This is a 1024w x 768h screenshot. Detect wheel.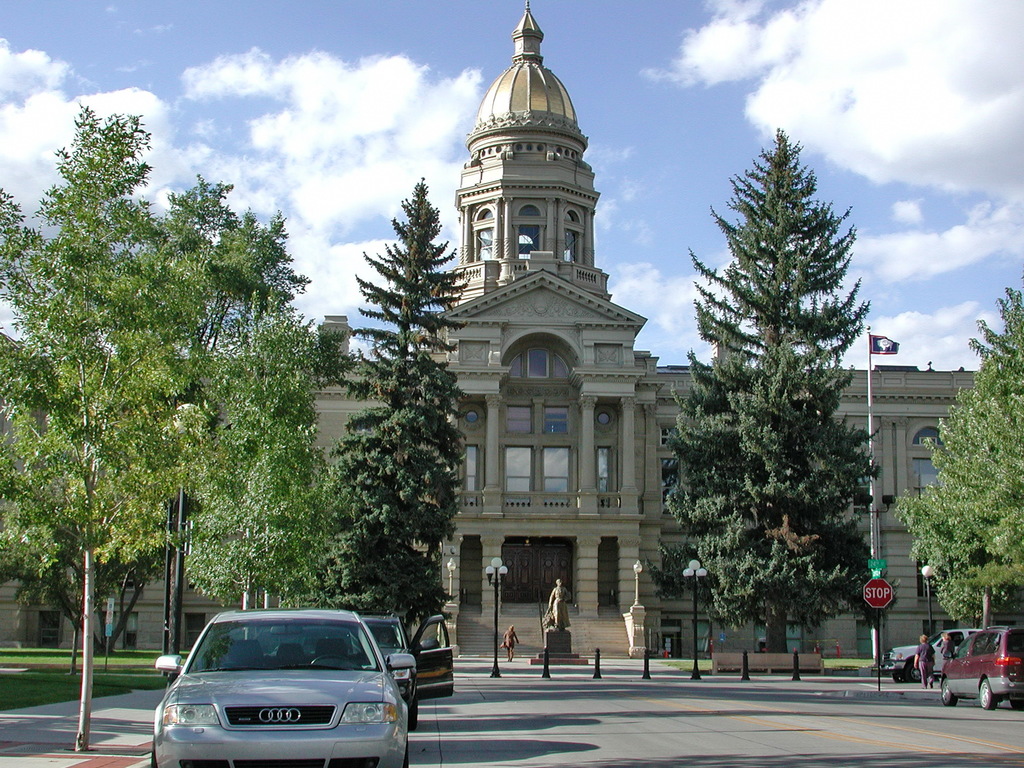
150 746 154 767.
